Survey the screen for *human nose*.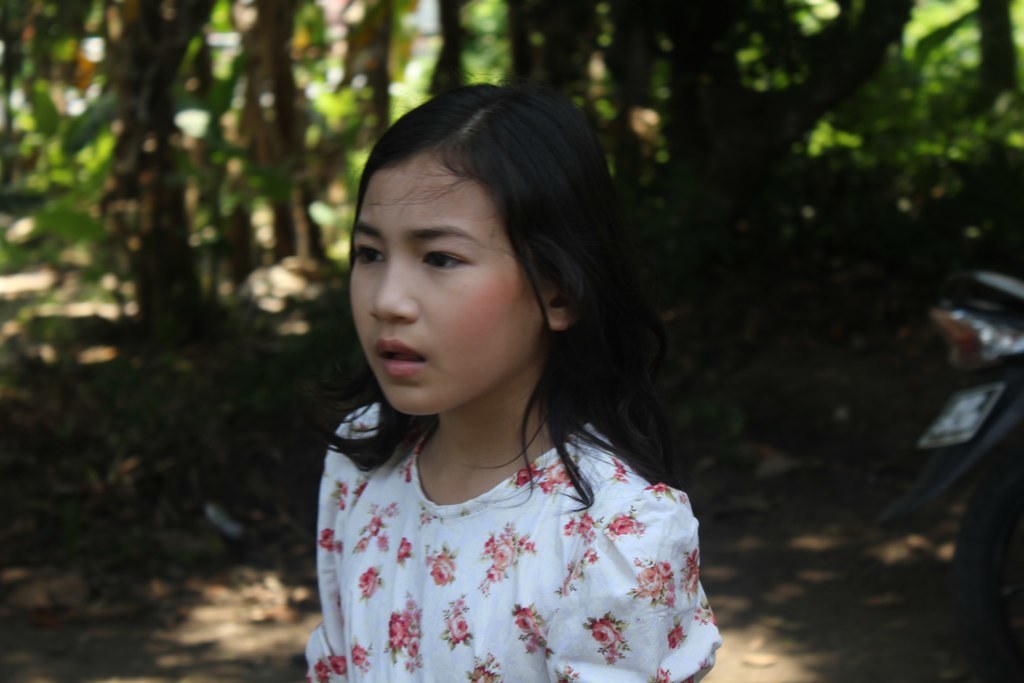
Survey found: locate(370, 260, 416, 327).
